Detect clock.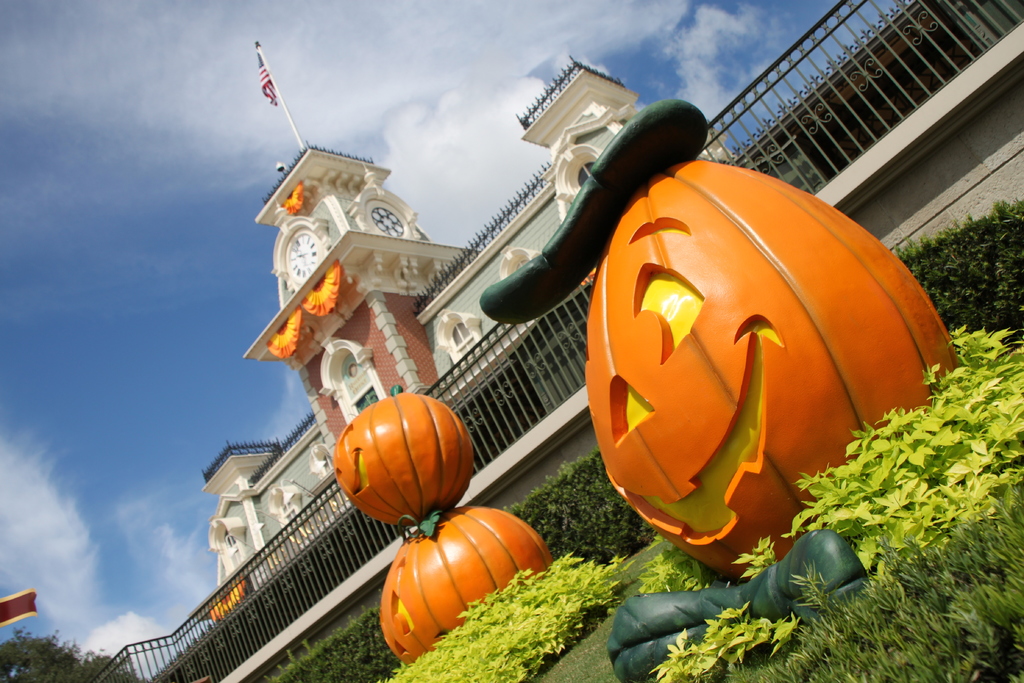
Detected at (left=365, top=202, right=409, bottom=238).
